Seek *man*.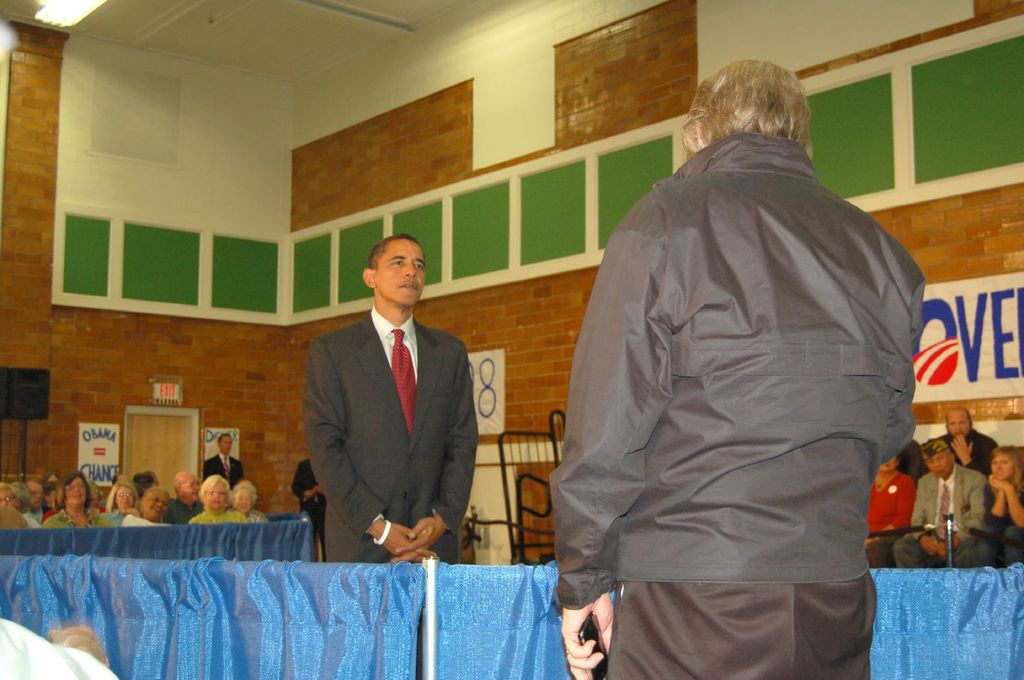
x1=292 y1=460 x2=328 y2=557.
